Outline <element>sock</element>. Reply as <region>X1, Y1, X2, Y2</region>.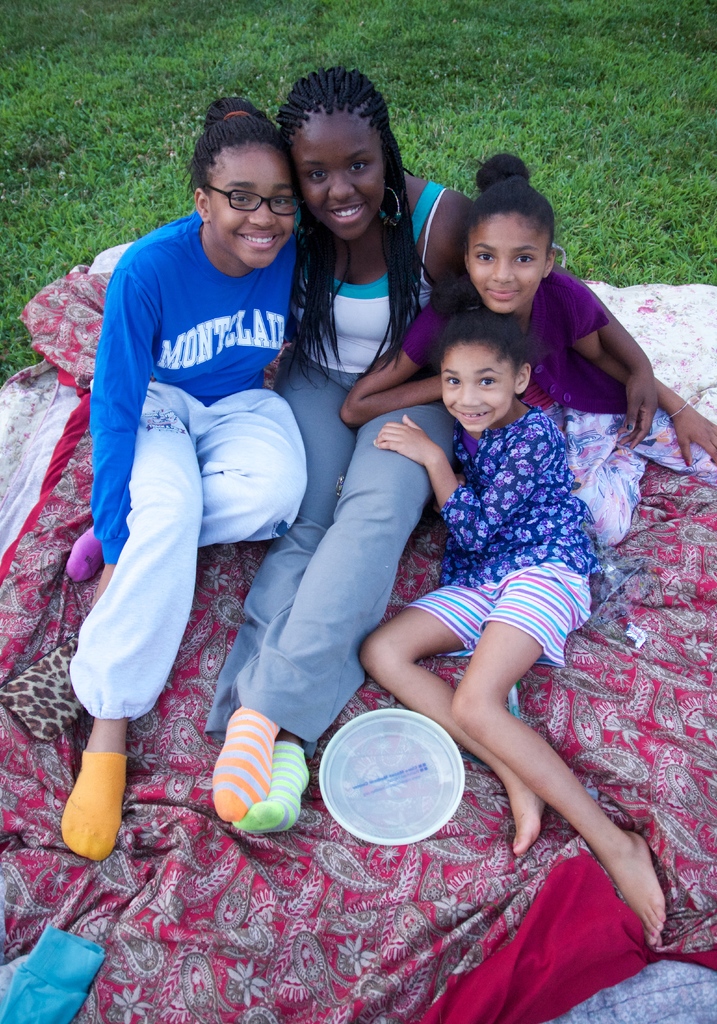
<region>67, 526, 100, 579</region>.
